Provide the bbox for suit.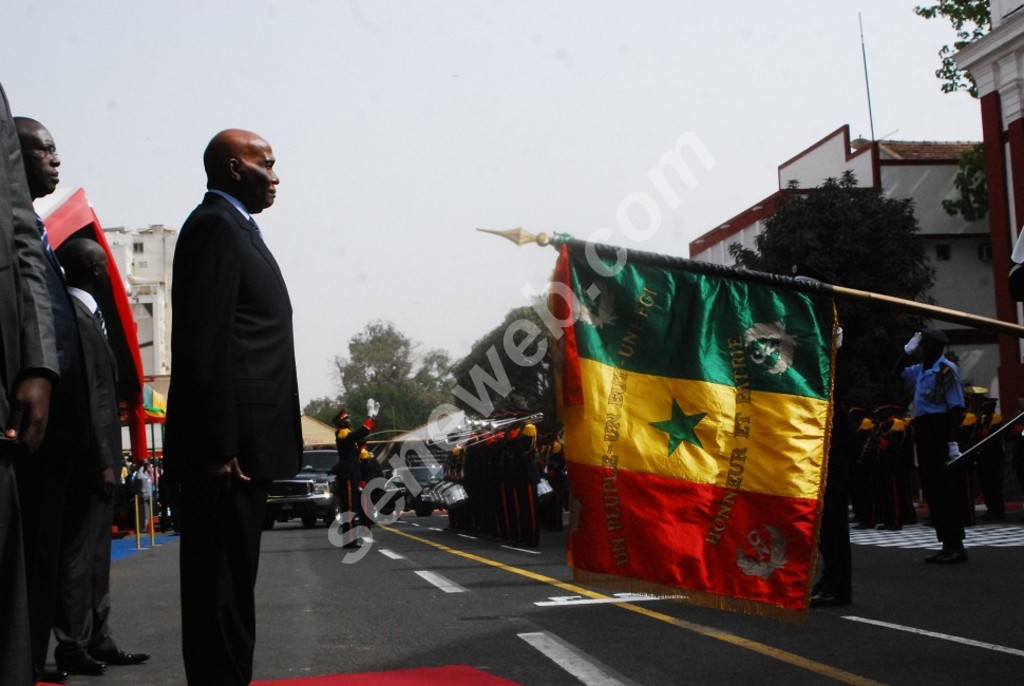
bbox(139, 116, 307, 667).
